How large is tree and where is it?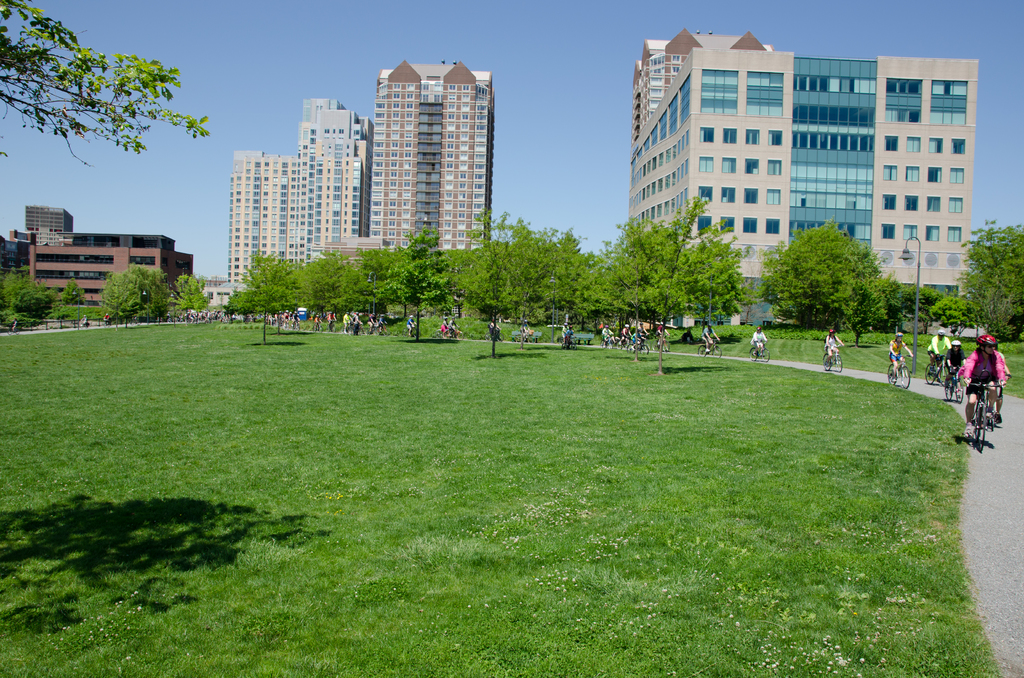
Bounding box: [762,216,891,347].
